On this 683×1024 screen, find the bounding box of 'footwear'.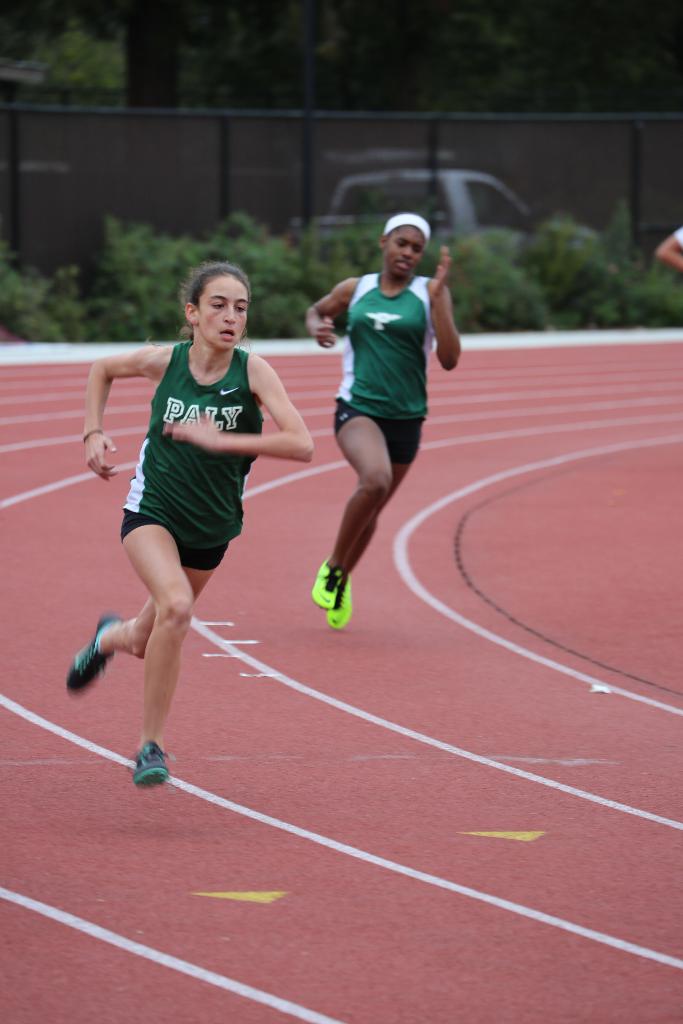
Bounding box: box=[330, 582, 356, 631].
